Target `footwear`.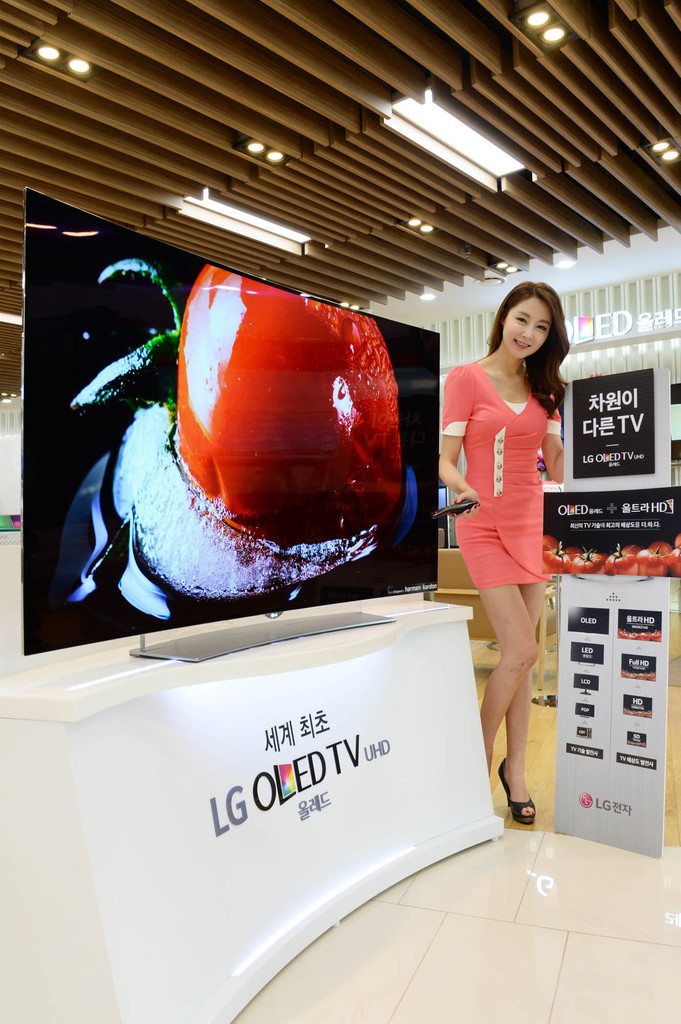
Target region: x1=498 y1=760 x2=534 y2=829.
